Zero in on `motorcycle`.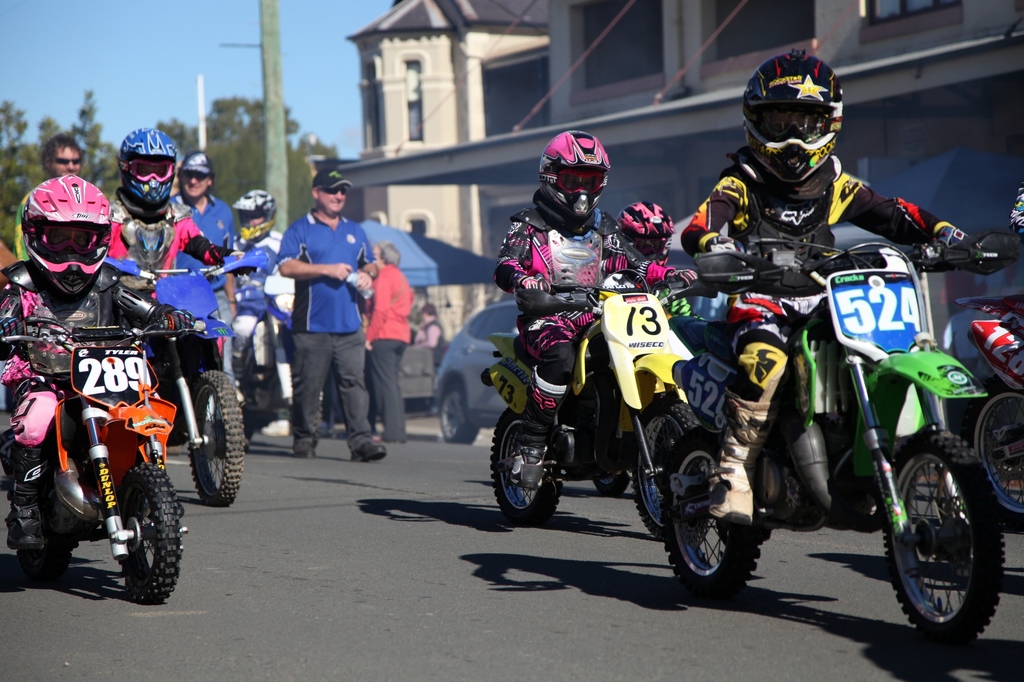
Zeroed in: rect(473, 283, 698, 543).
